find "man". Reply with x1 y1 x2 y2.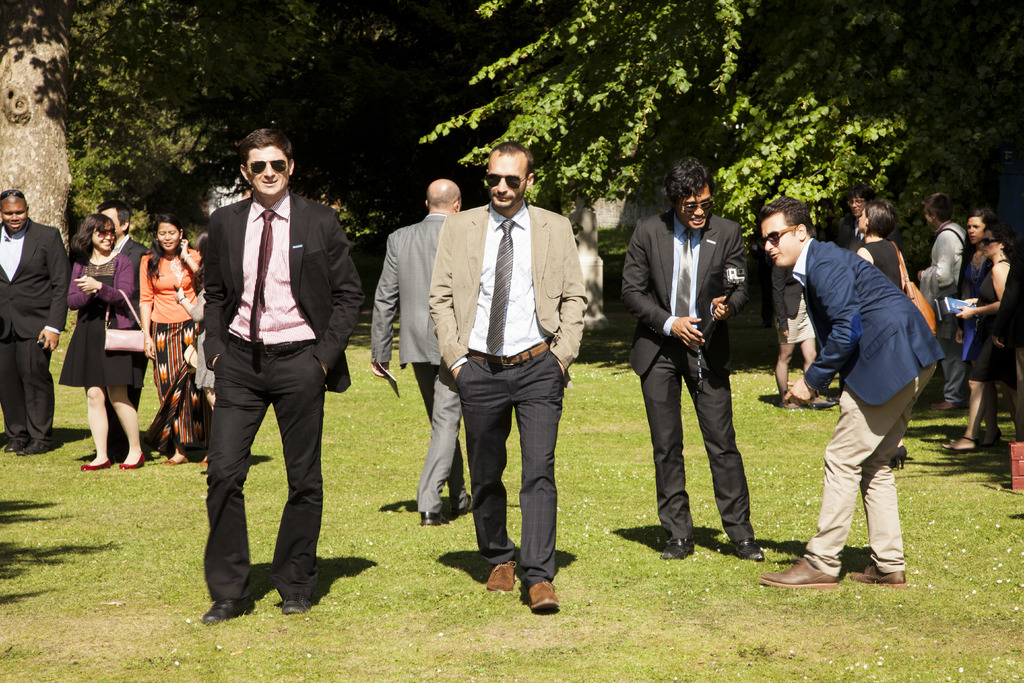
1 189 67 456.
